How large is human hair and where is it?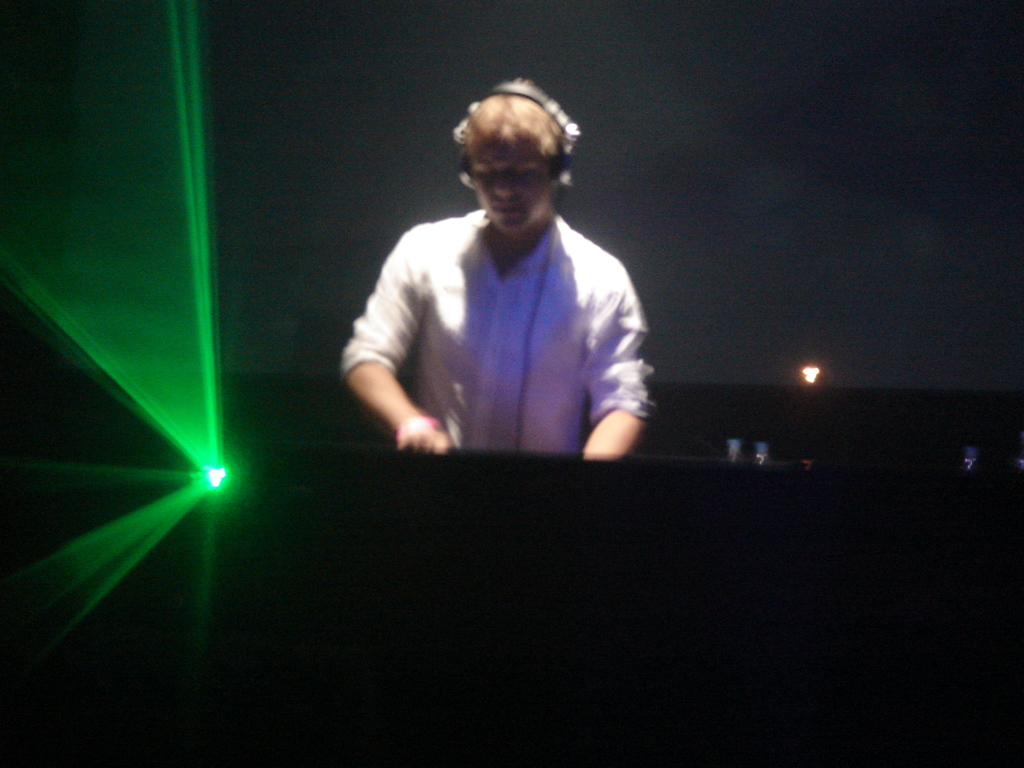
Bounding box: {"x1": 461, "y1": 90, "x2": 572, "y2": 183}.
